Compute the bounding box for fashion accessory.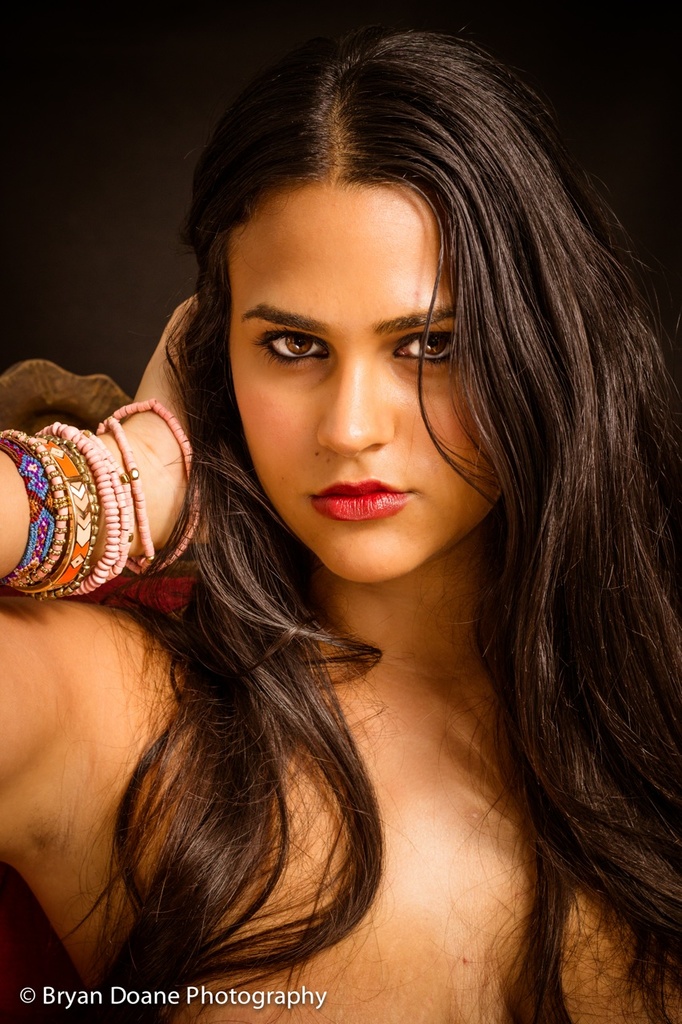
[4,396,203,600].
